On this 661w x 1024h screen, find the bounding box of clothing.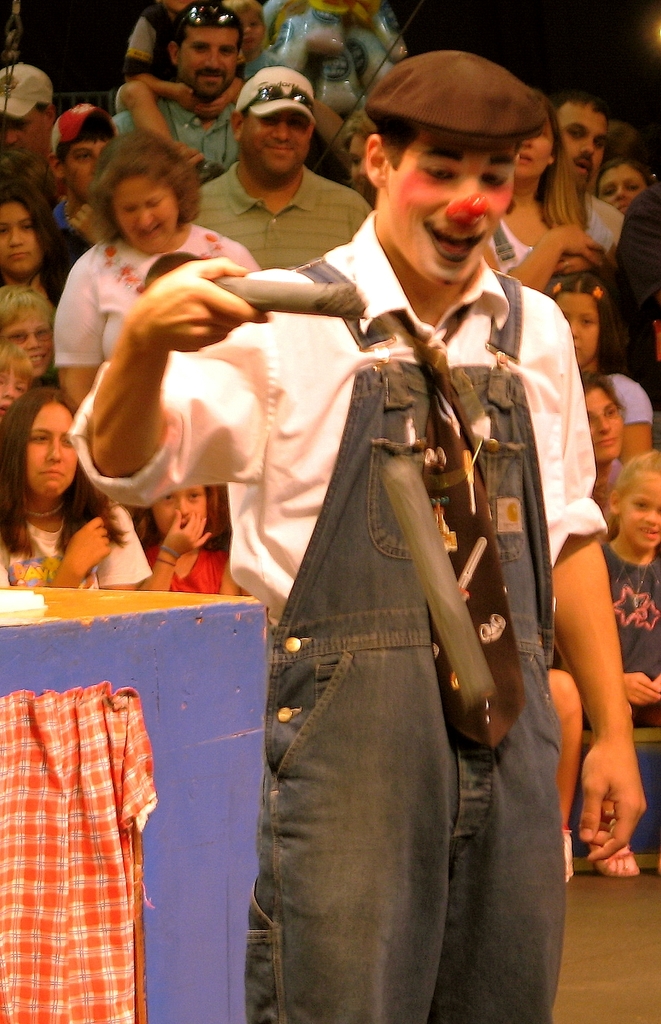
Bounding box: [left=195, top=175, right=375, bottom=267].
